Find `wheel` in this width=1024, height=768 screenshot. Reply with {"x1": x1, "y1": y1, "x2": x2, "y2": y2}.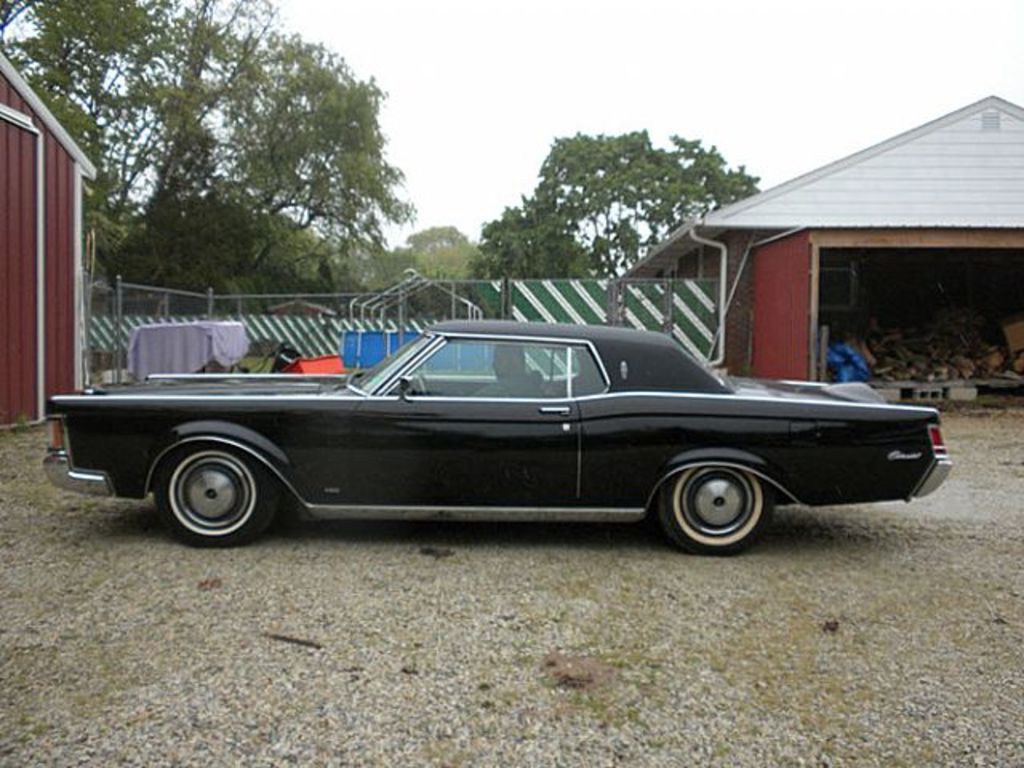
{"x1": 651, "y1": 467, "x2": 774, "y2": 560}.
